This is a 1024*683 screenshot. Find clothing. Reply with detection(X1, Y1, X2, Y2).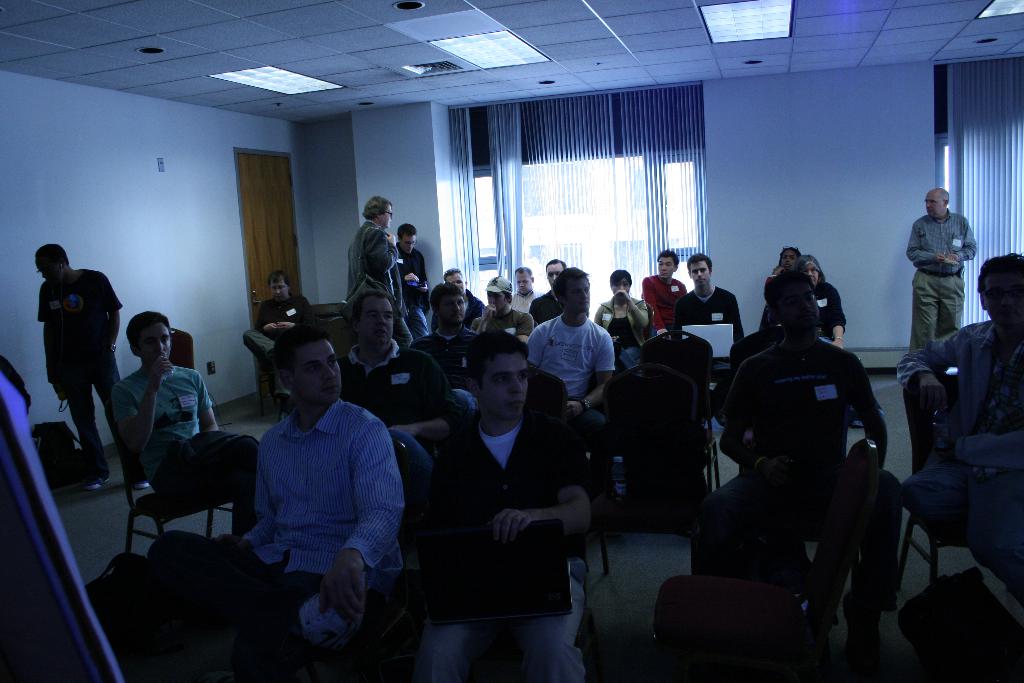
detection(511, 290, 543, 315).
